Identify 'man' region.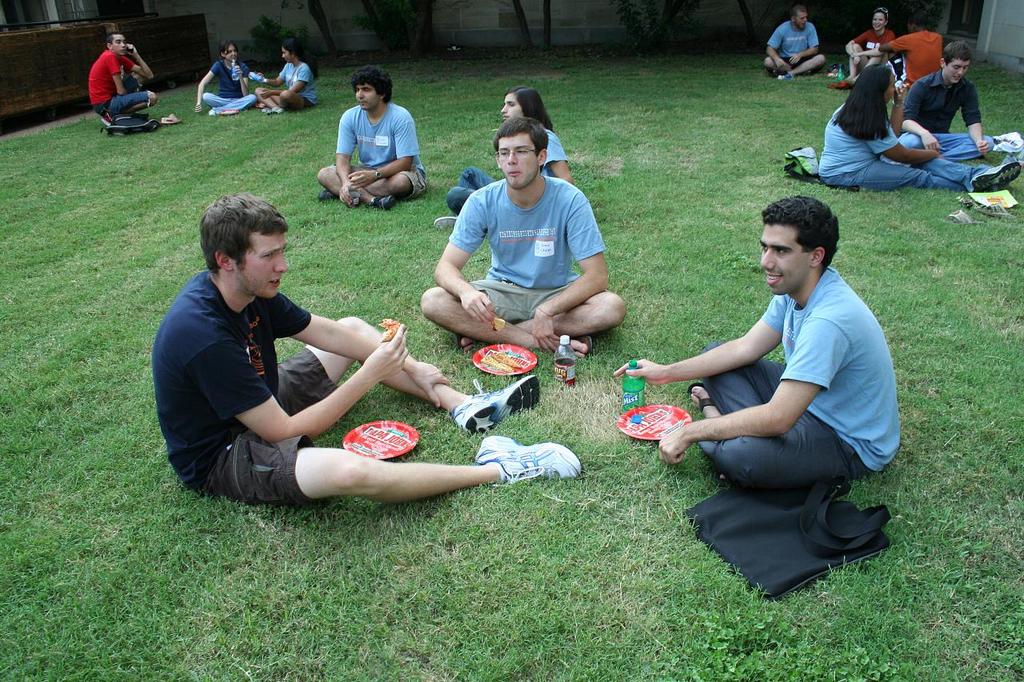
Region: left=315, top=70, right=433, bottom=206.
